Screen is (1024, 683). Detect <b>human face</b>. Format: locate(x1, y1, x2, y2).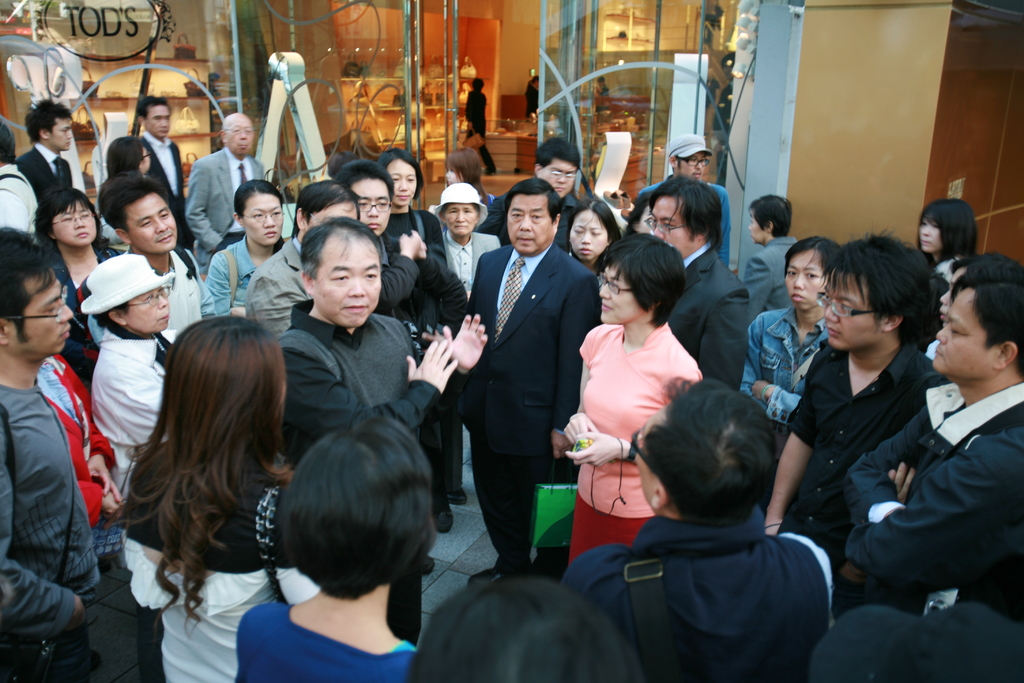
locate(597, 265, 639, 321).
